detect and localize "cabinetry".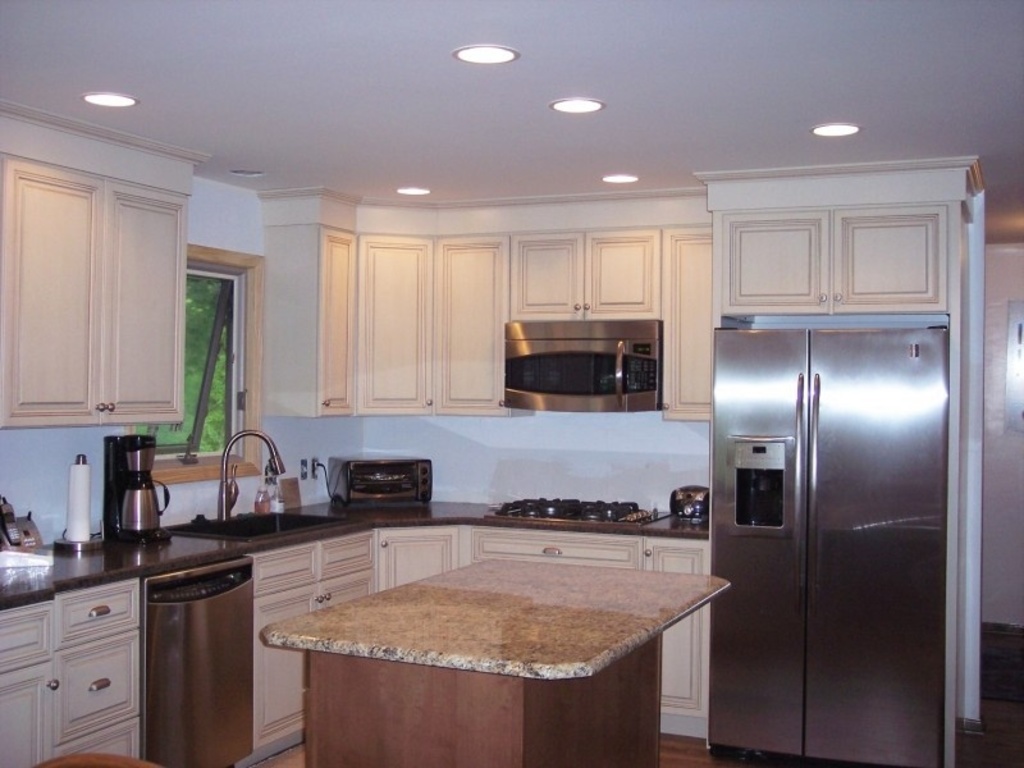
Localized at locate(659, 232, 710, 420).
